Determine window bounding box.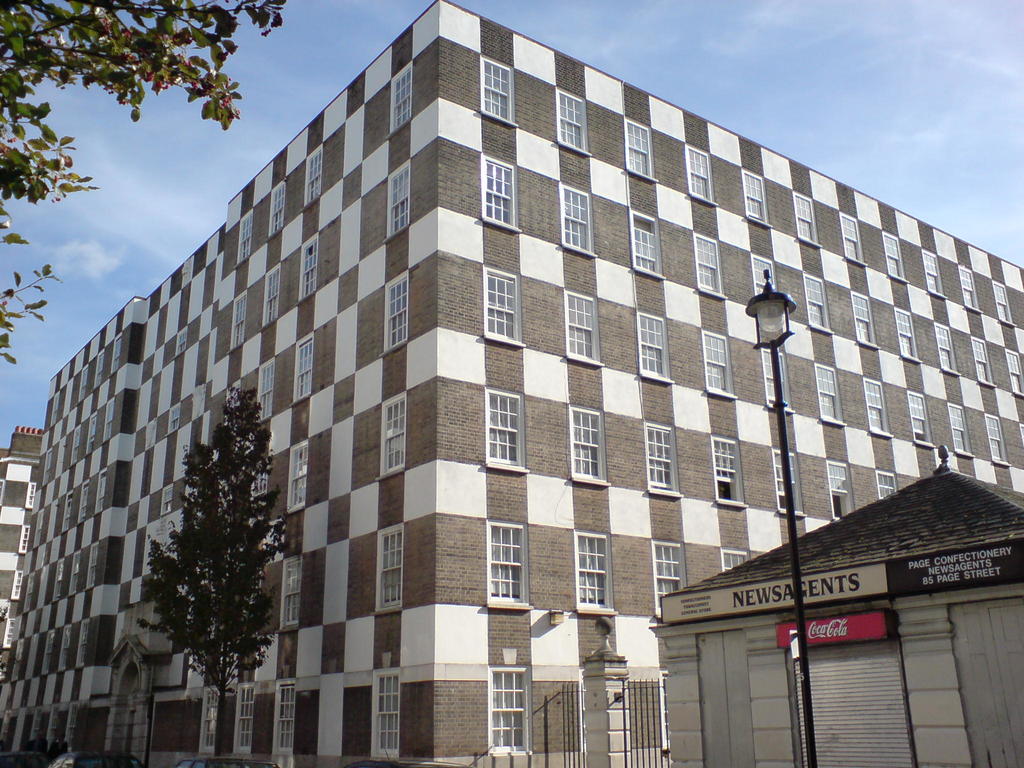
Determined: bbox=(879, 230, 913, 285).
